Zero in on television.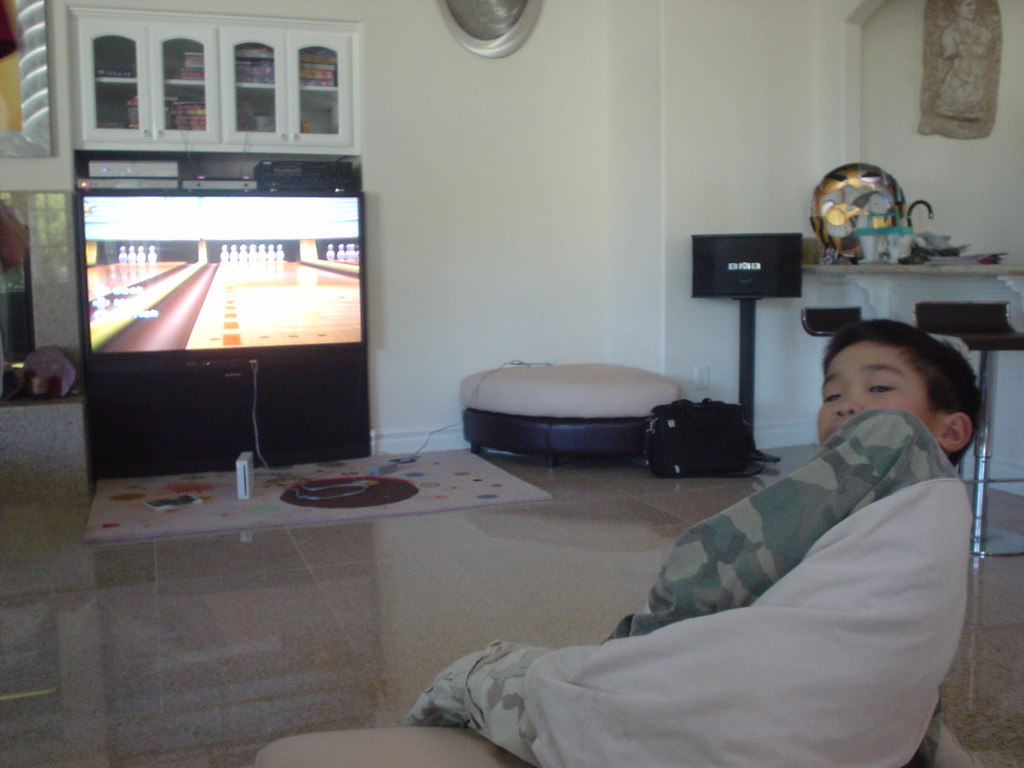
Zeroed in: [77, 189, 364, 379].
